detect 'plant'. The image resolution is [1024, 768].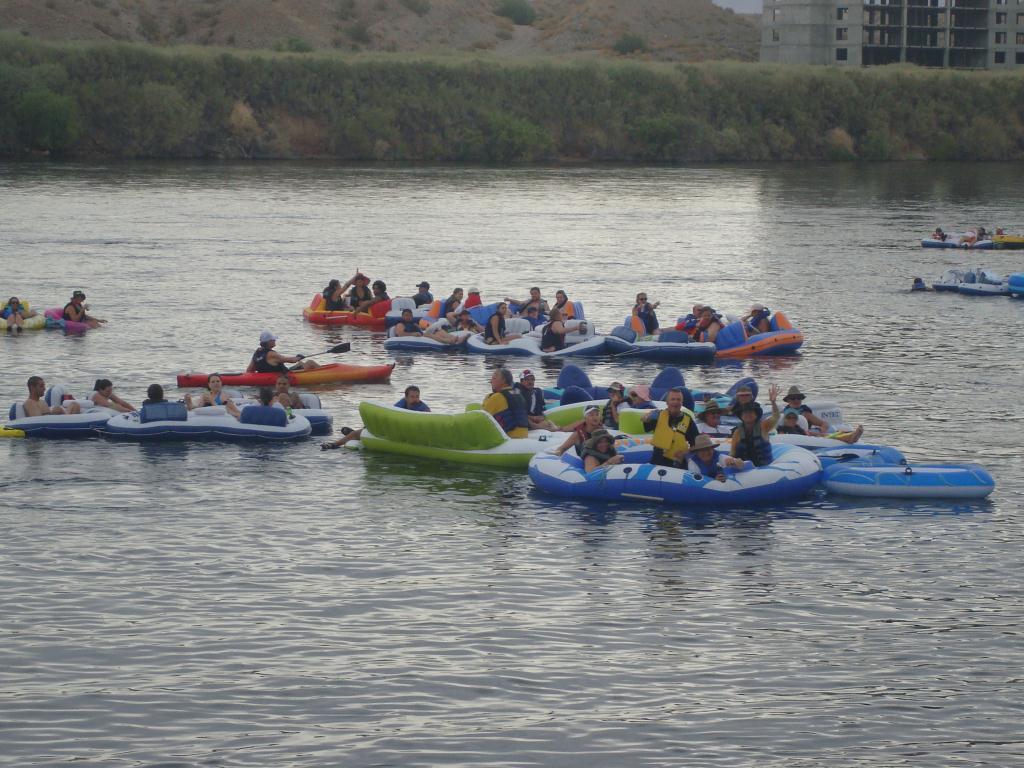
[left=492, top=0, right=546, bottom=34].
